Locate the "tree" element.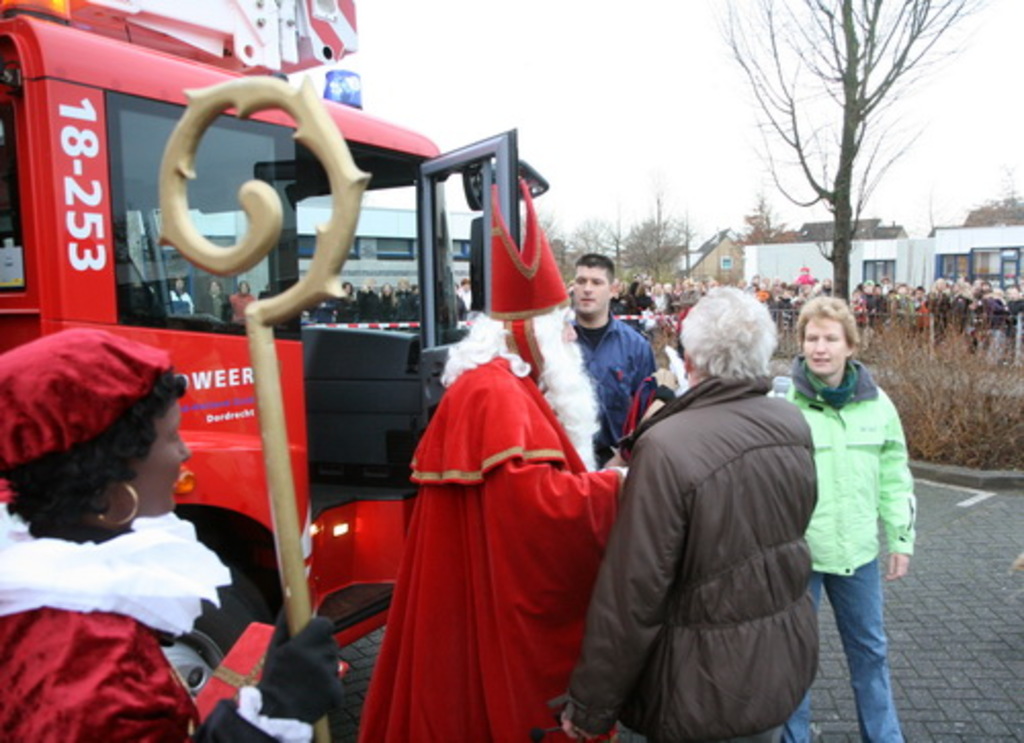
Element bbox: {"left": 715, "top": 0, "right": 981, "bottom": 299}.
